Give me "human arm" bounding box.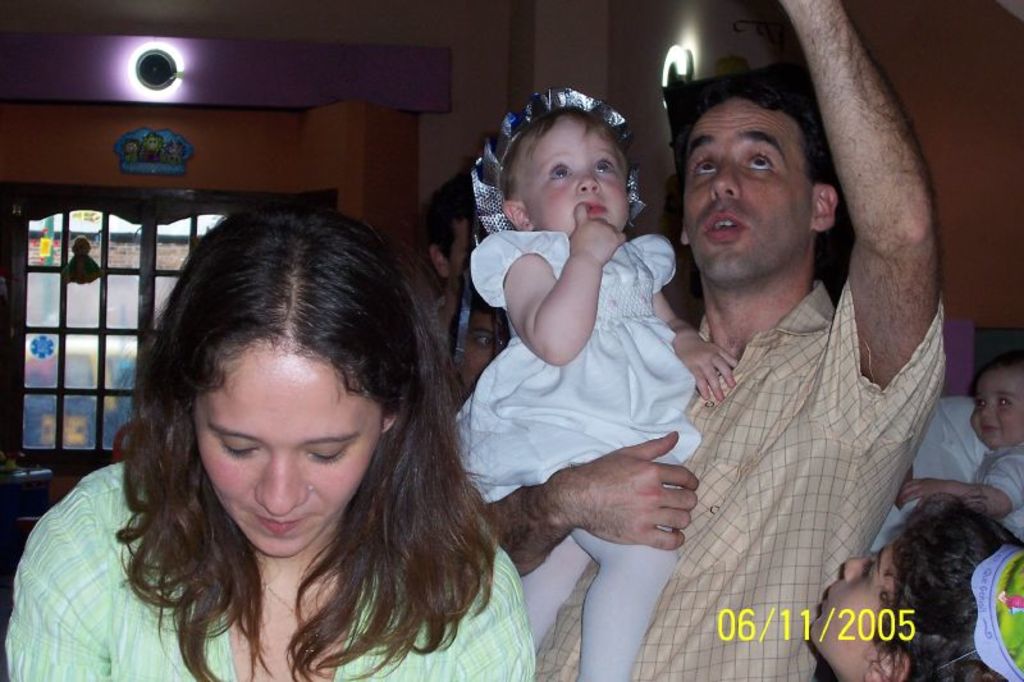
bbox(893, 448, 1023, 525).
